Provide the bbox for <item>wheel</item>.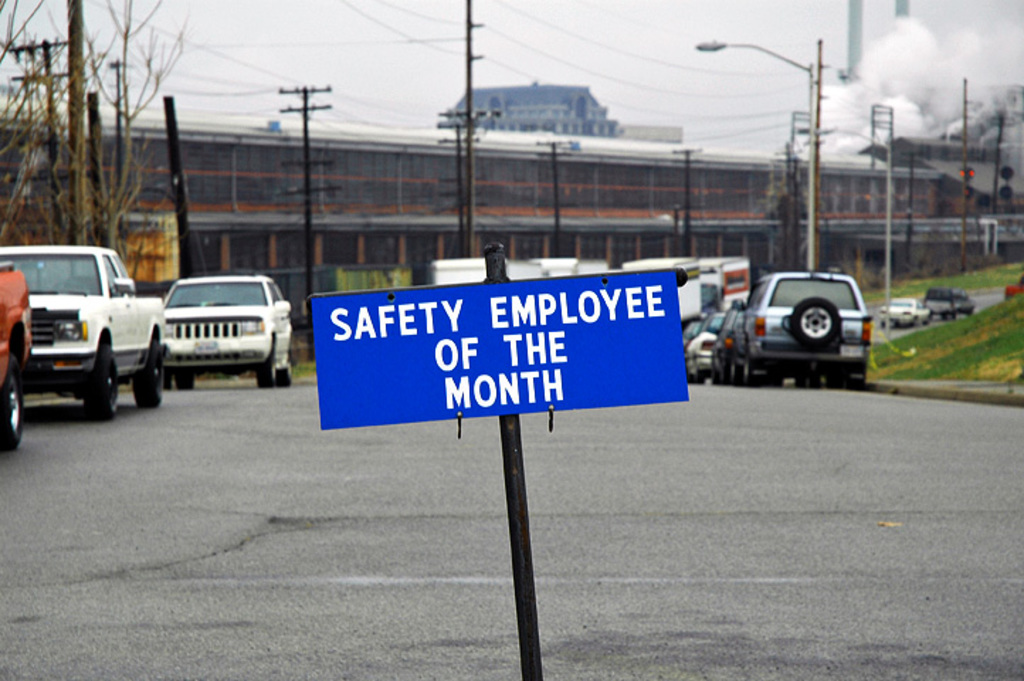
bbox=(884, 319, 891, 329).
